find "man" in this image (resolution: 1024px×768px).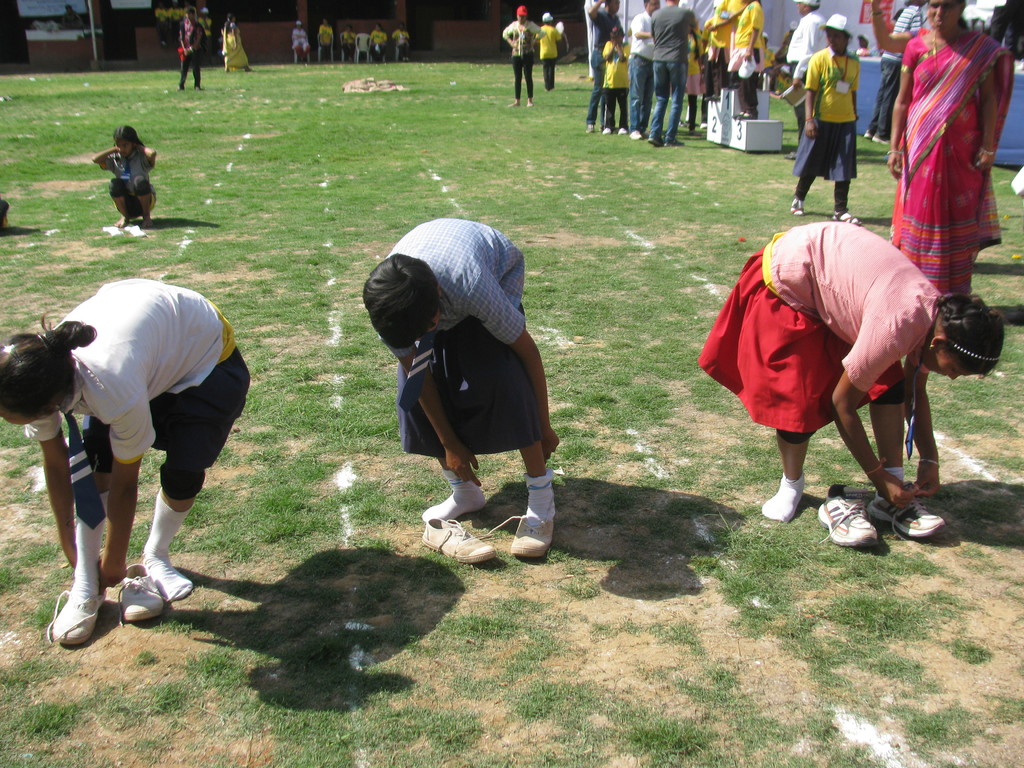
[x1=783, y1=0, x2=824, y2=140].
